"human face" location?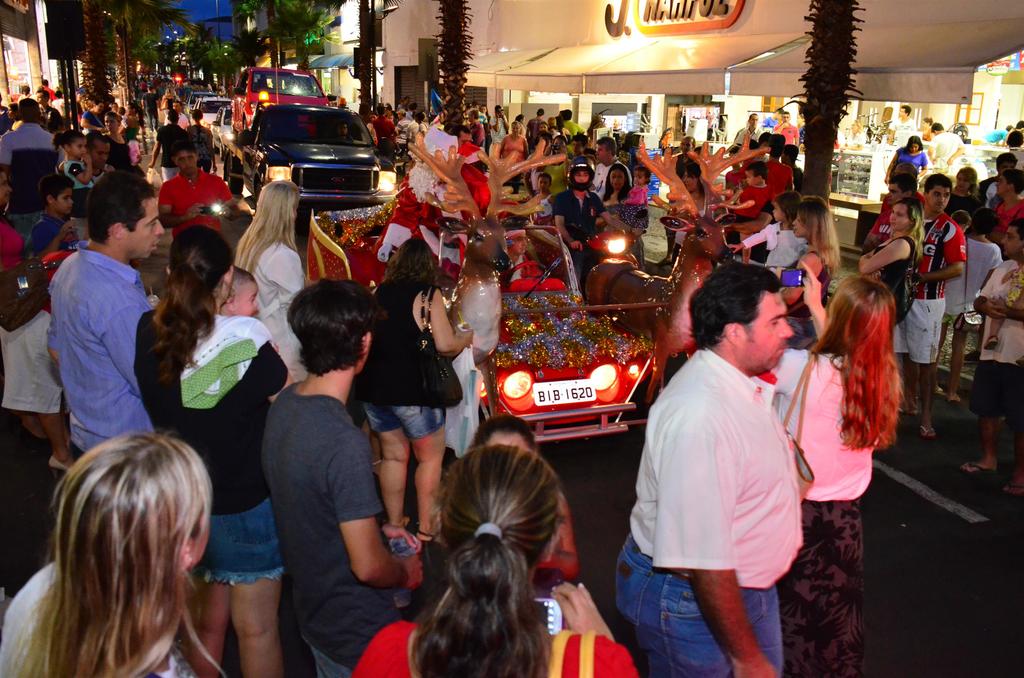
bbox=[54, 186, 80, 216]
